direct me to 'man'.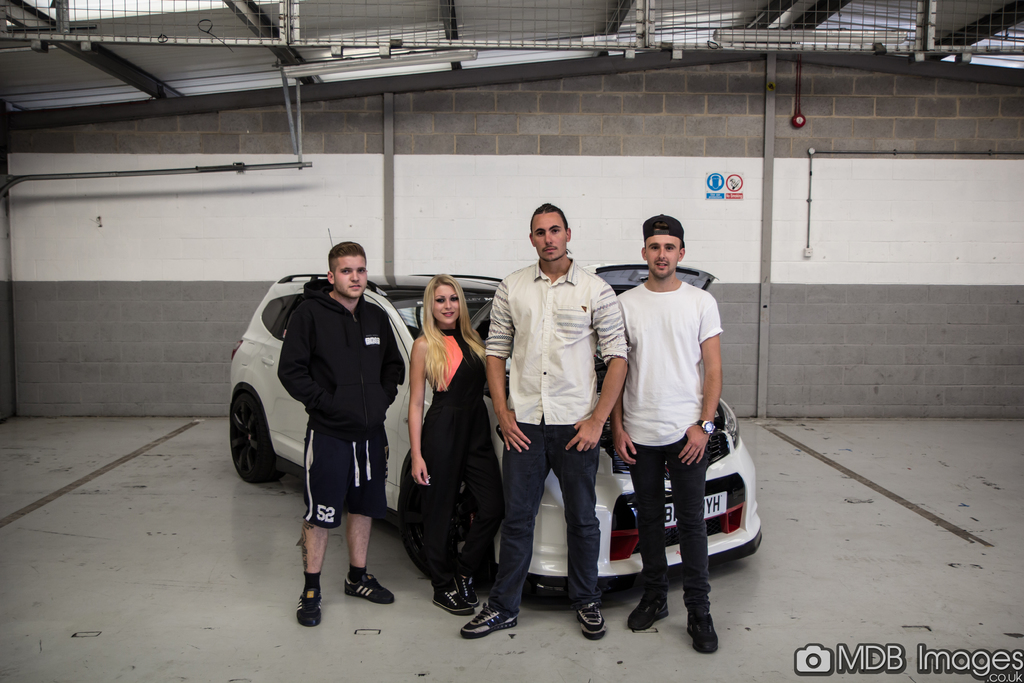
Direction: x1=459, y1=201, x2=626, y2=642.
